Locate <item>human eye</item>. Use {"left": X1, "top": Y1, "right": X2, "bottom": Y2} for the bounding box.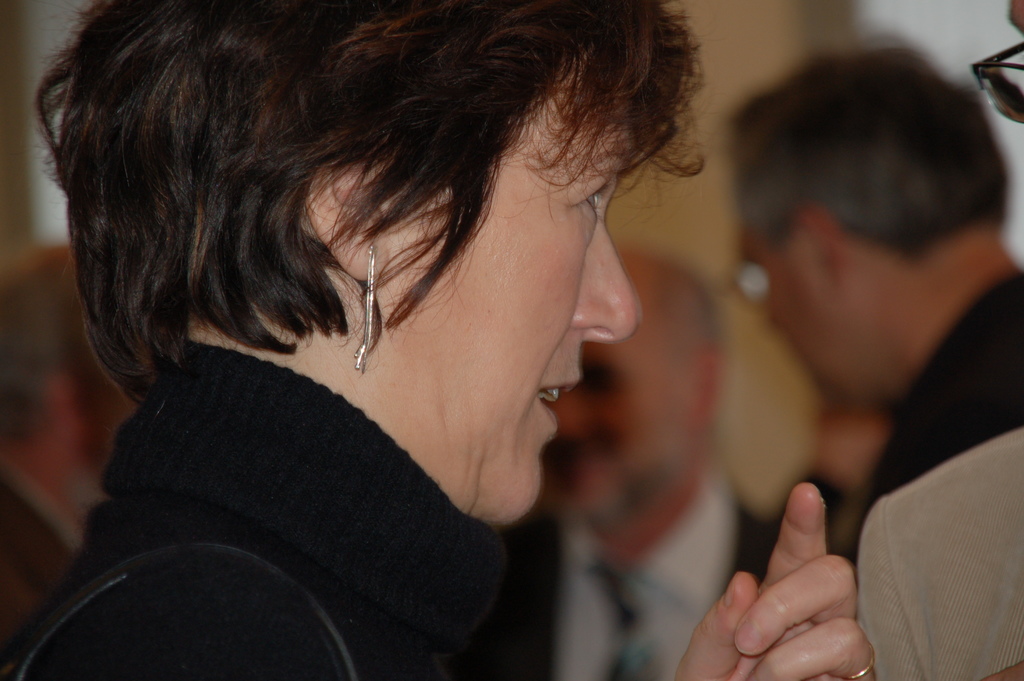
{"left": 586, "top": 182, "right": 607, "bottom": 215}.
